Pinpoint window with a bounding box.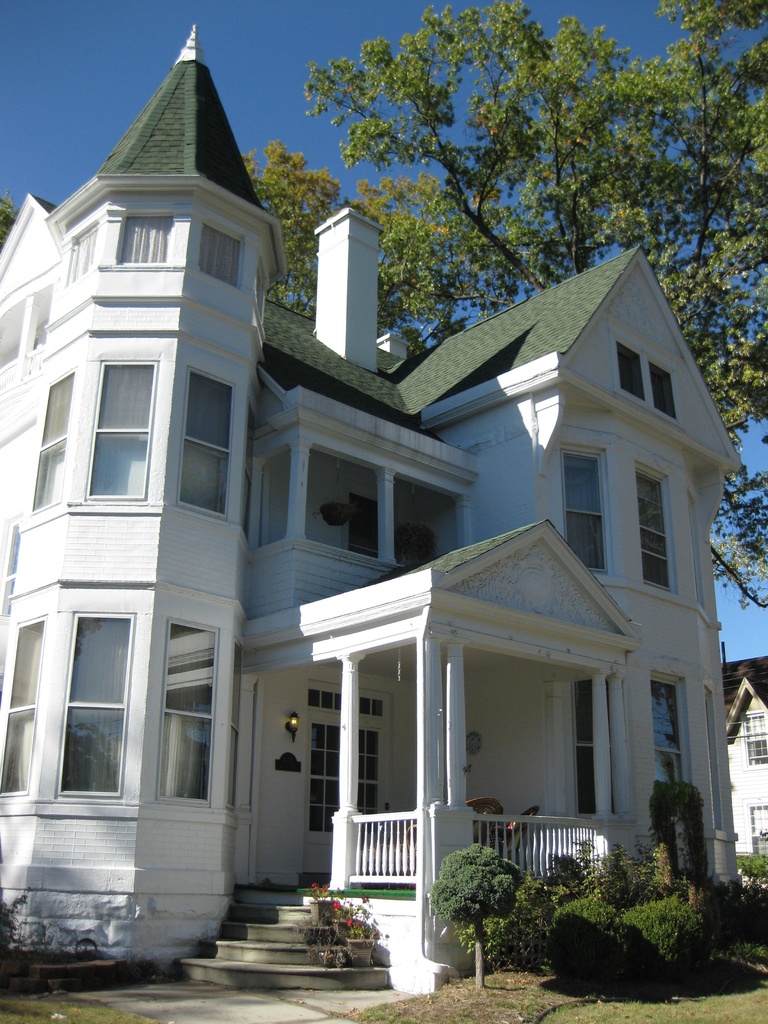
Rect(562, 438, 614, 581).
